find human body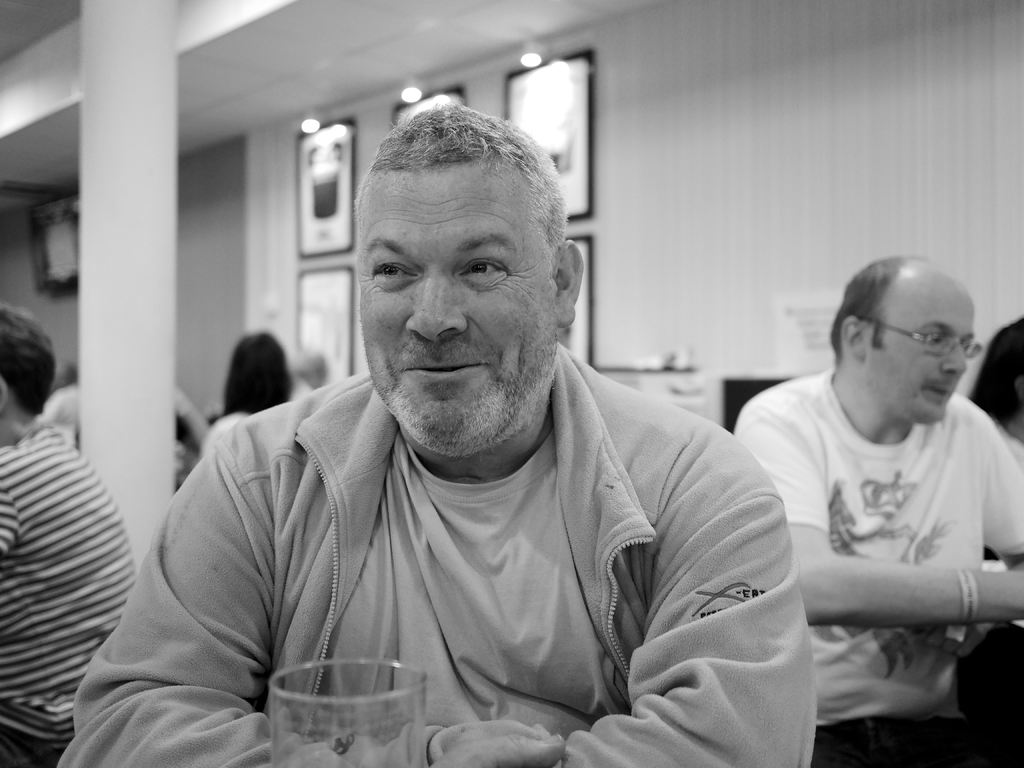
200 332 298 456
